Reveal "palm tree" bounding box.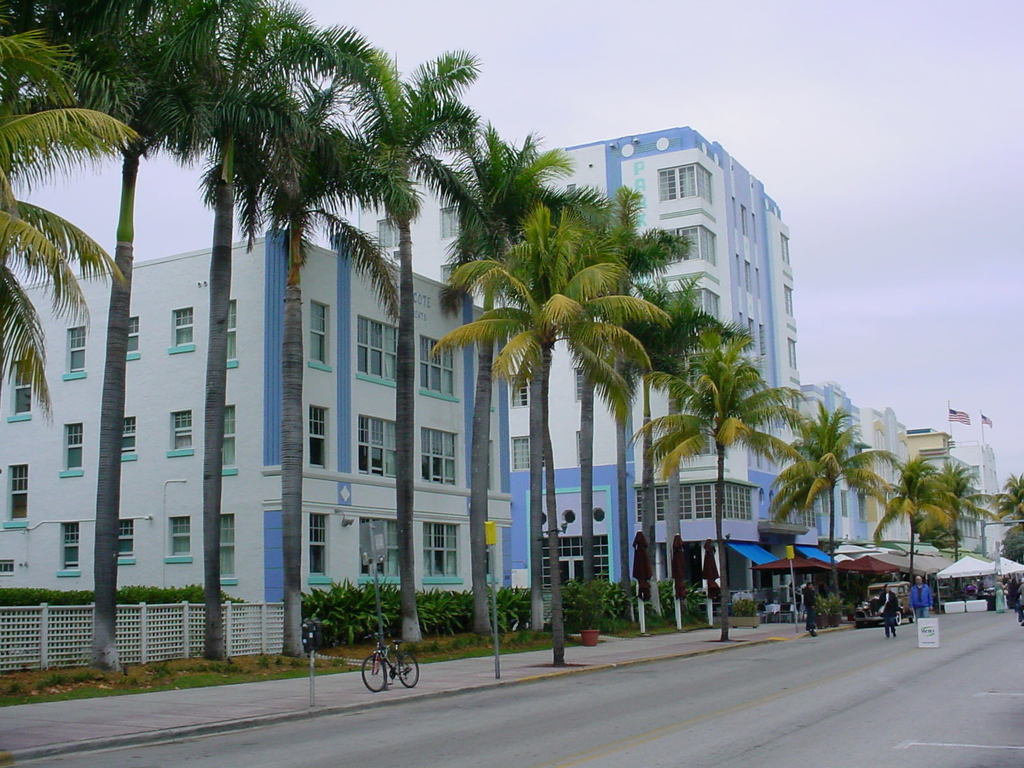
Revealed: {"left": 229, "top": 33, "right": 365, "bottom": 648}.
